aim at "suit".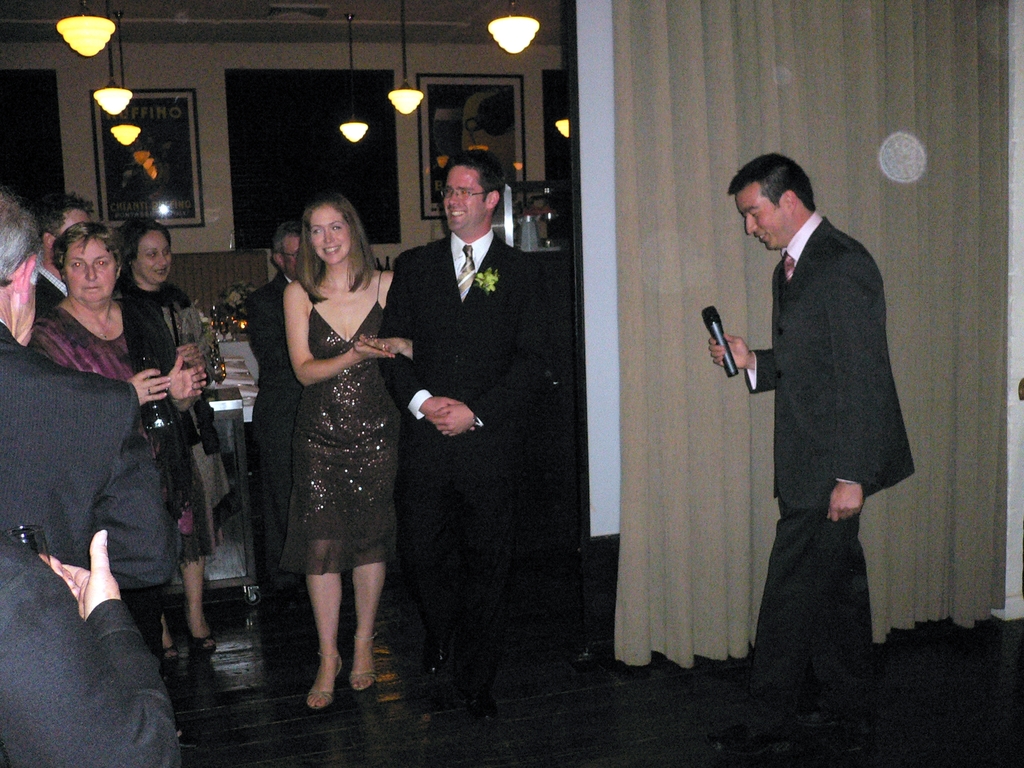
Aimed at pyautogui.locateOnScreen(381, 127, 532, 687).
